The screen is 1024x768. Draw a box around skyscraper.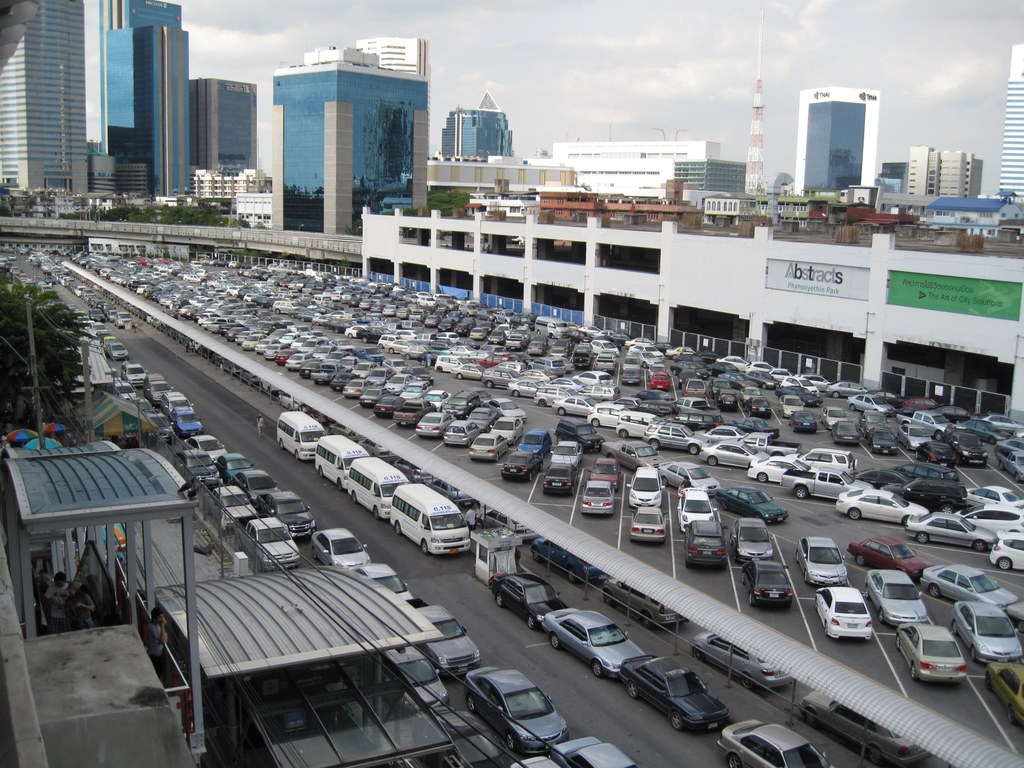
locate(271, 31, 431, 248).
